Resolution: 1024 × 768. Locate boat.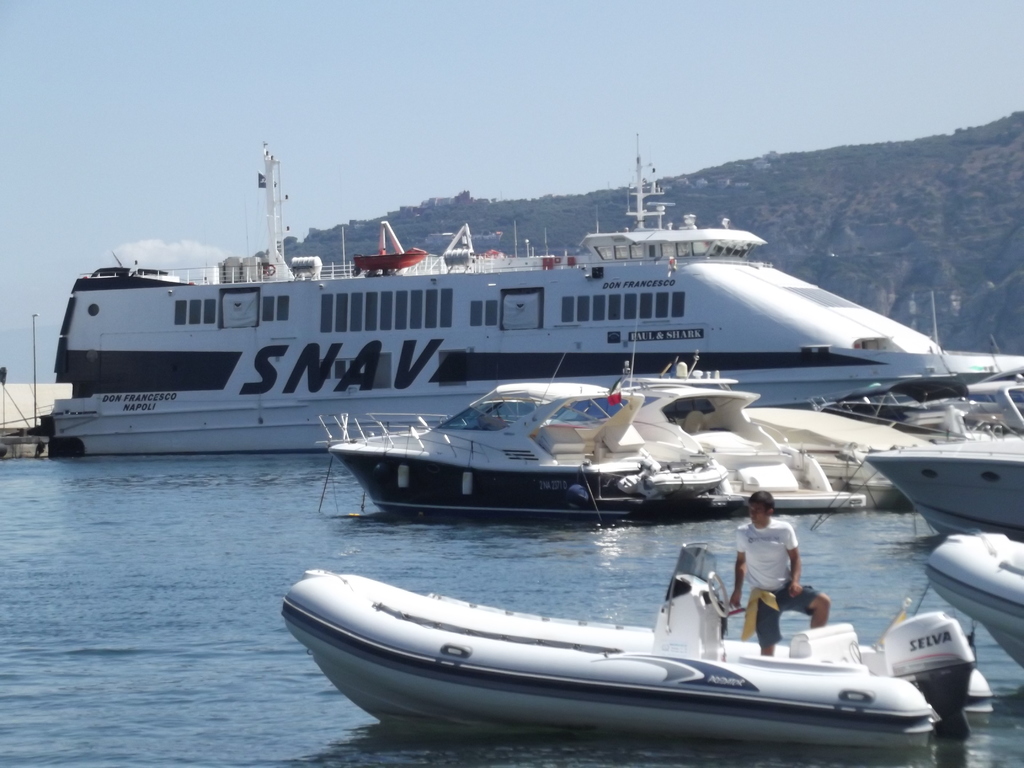
x1=542, y1=348, x2=867, y2=517.
